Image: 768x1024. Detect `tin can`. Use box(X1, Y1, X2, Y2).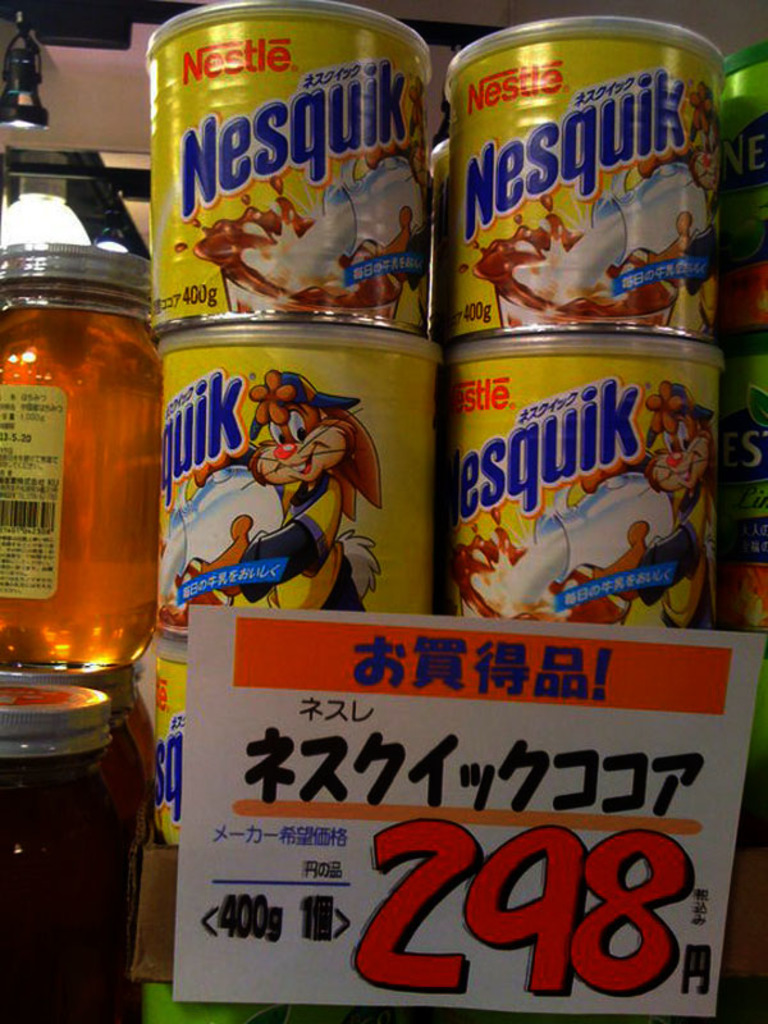
box(443, 15, 726, 330).
